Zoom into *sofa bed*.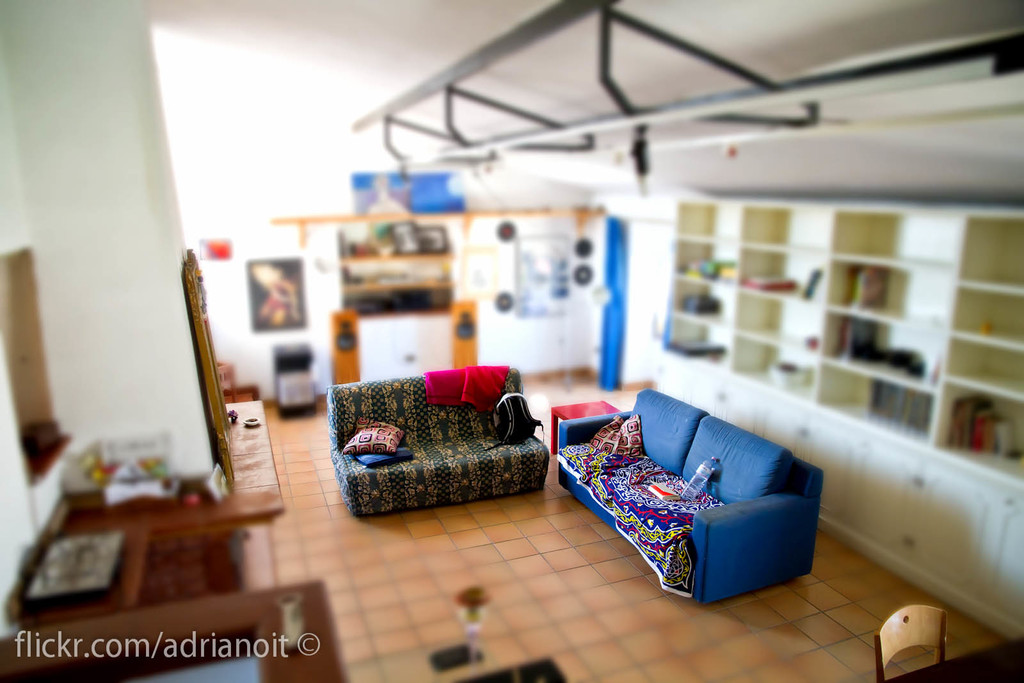
Zoom target: left=329, top=365, right=551, bottom=520.
